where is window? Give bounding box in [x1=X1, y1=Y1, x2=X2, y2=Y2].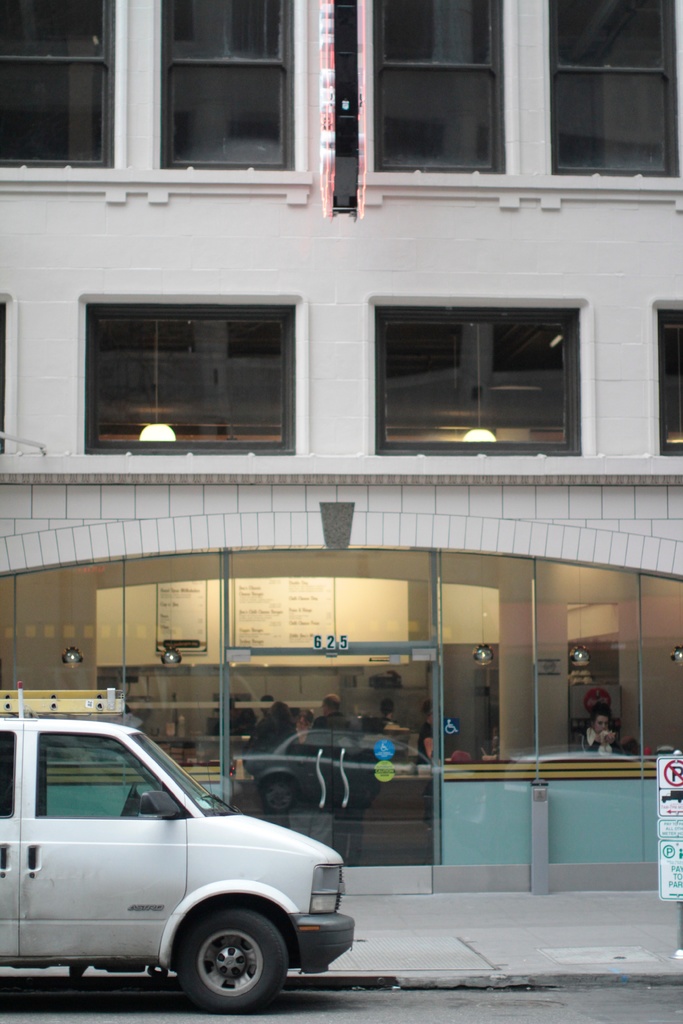
[x1=77, y1=293, x2=306, y2=452].
